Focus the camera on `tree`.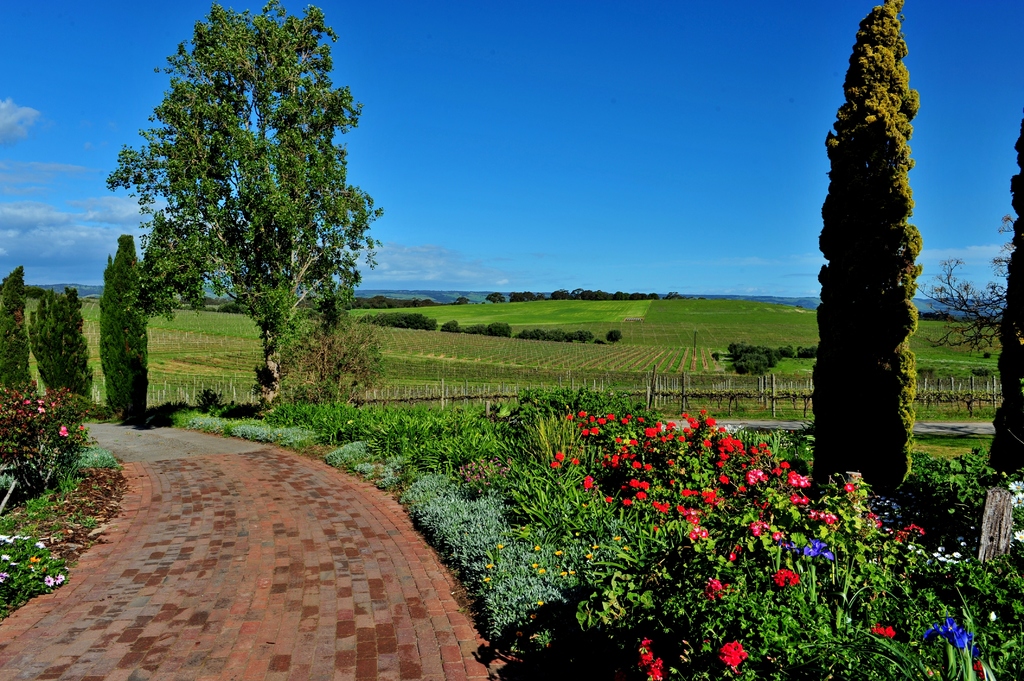
Focus region: bbox(804, 0, 918, 505).
